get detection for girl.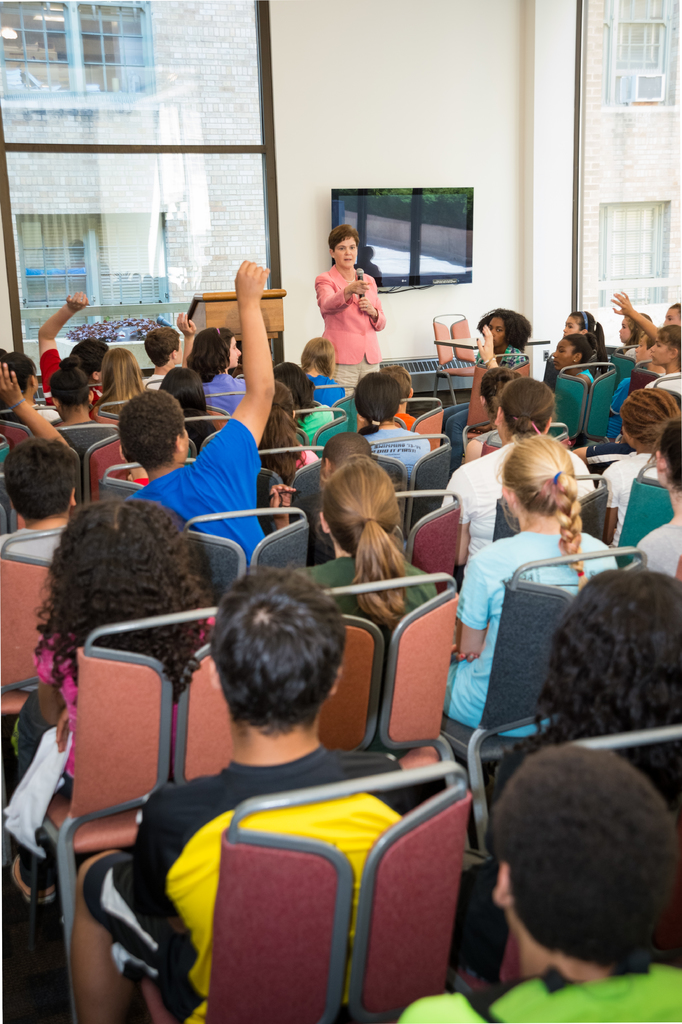
Detection: (x1=290, y1=451, x2=421, y2=633).
